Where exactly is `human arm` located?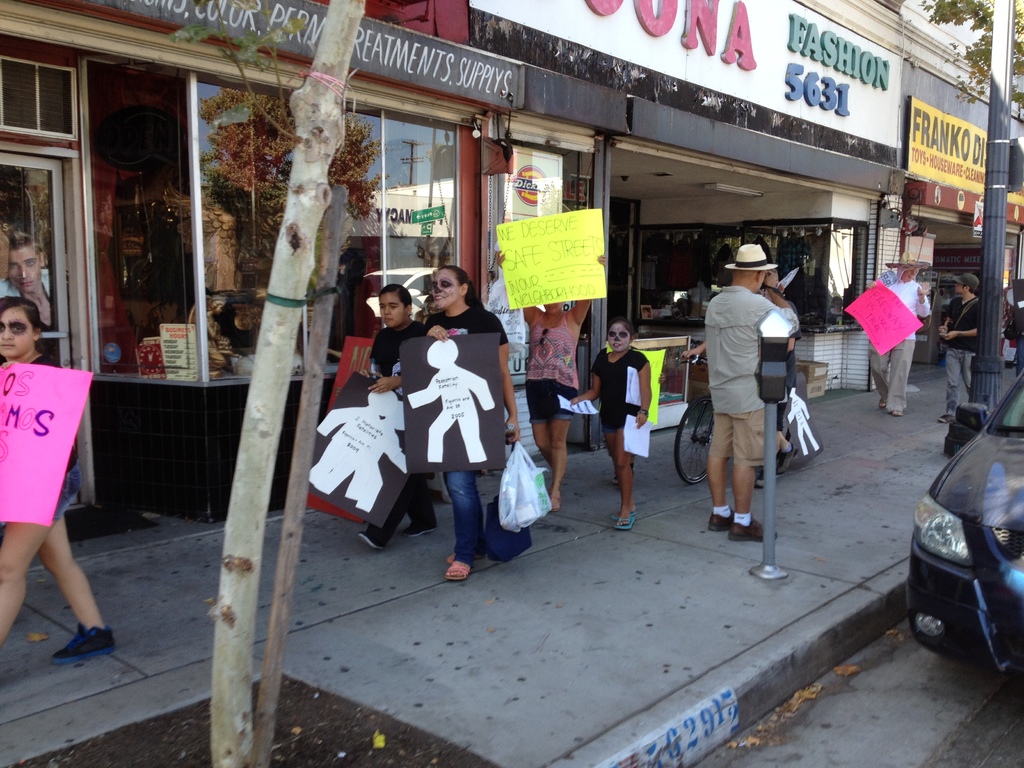
Its bounding box is bbox(566, 251, 609, 326).
